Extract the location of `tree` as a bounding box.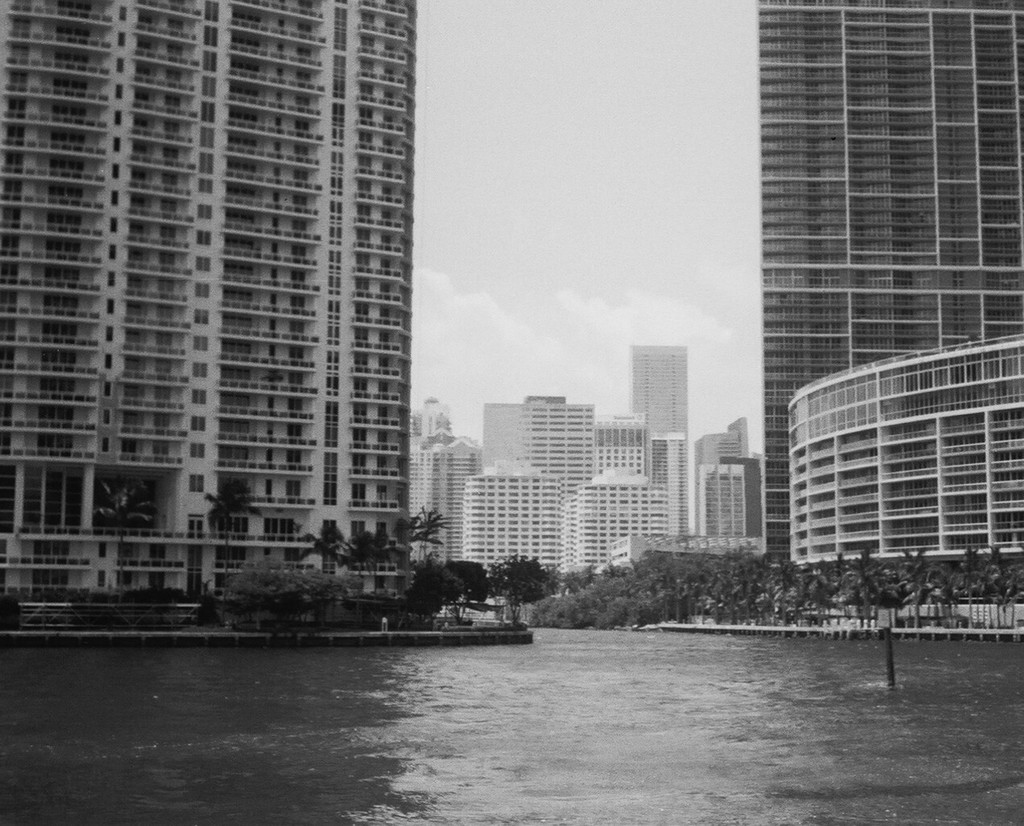
crop(194, 474, 276, 620).
